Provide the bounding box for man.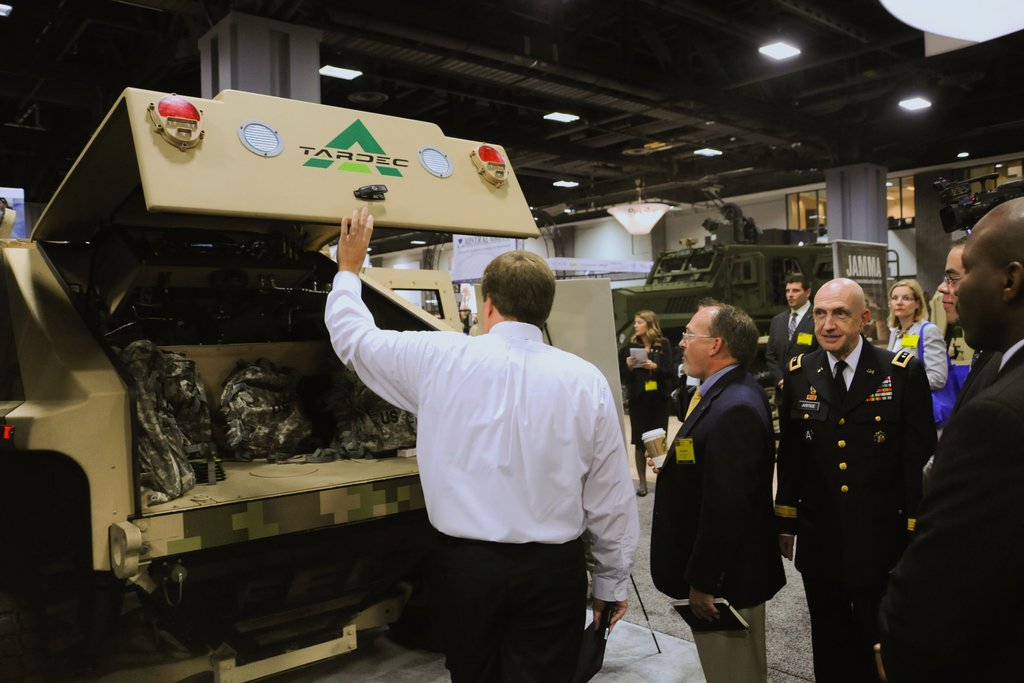
650 298 785 682.
